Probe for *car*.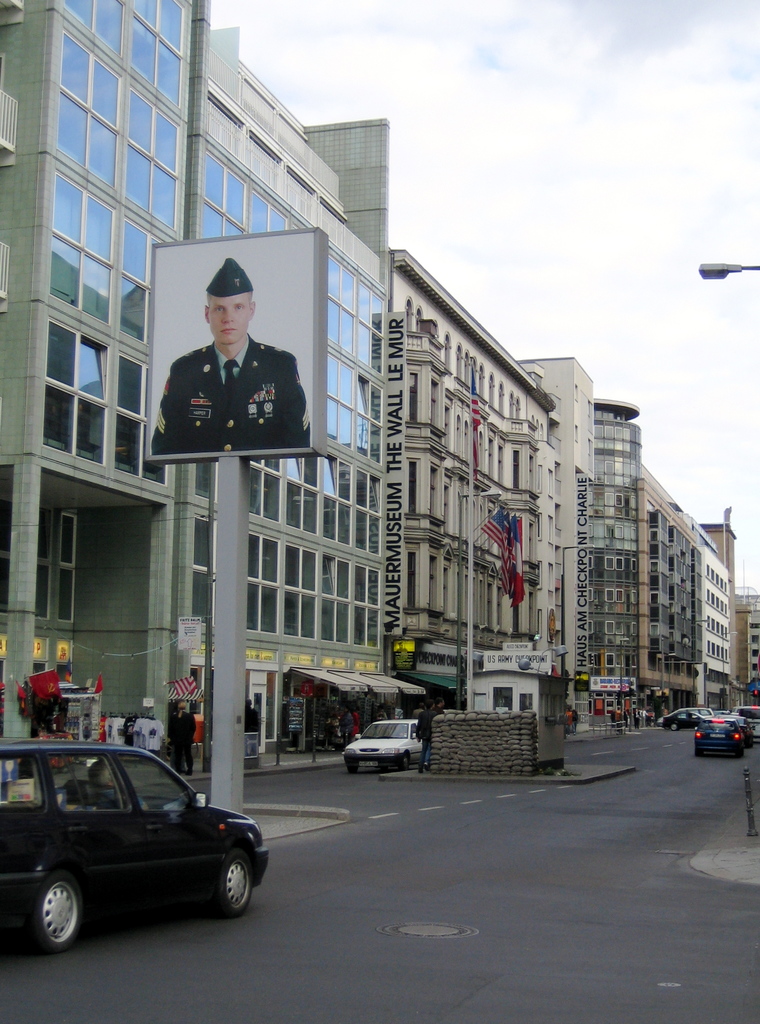
Probe result: crop(339, 720, 421, 774).
